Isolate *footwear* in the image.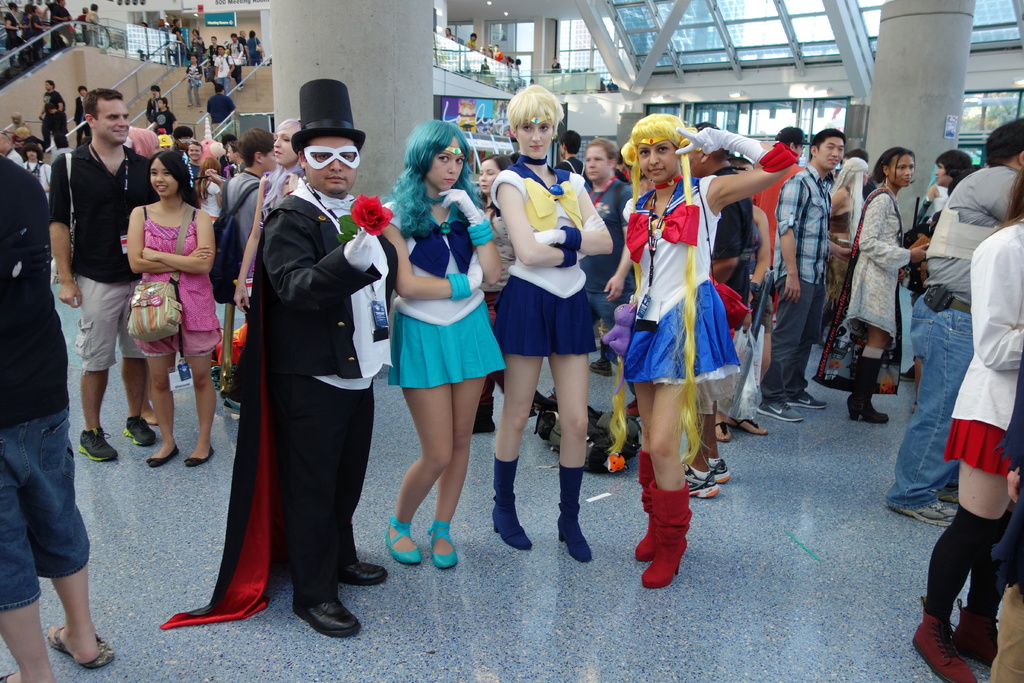
Isolated region: x1=774, y1=395, x2=801, y2=420.
